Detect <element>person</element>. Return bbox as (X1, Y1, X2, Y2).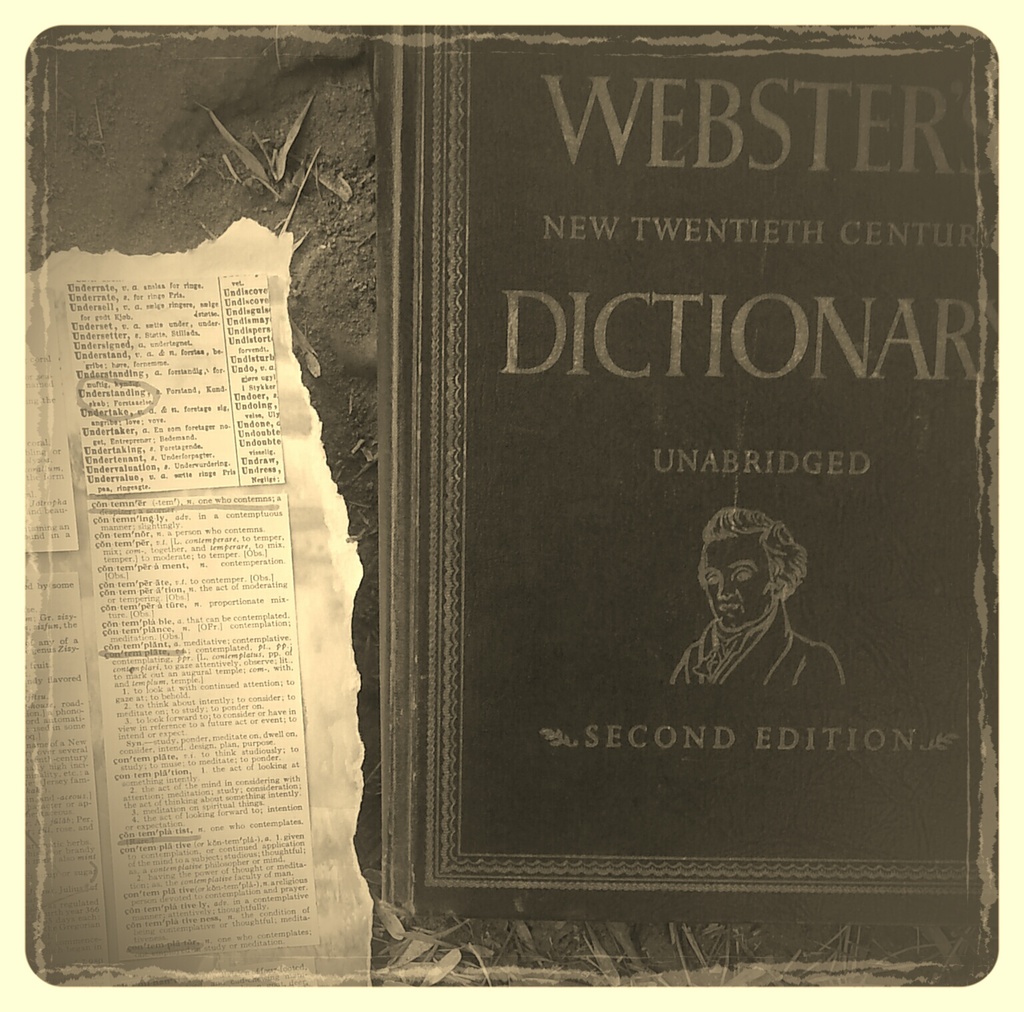
(676, 508, 850, 690).
